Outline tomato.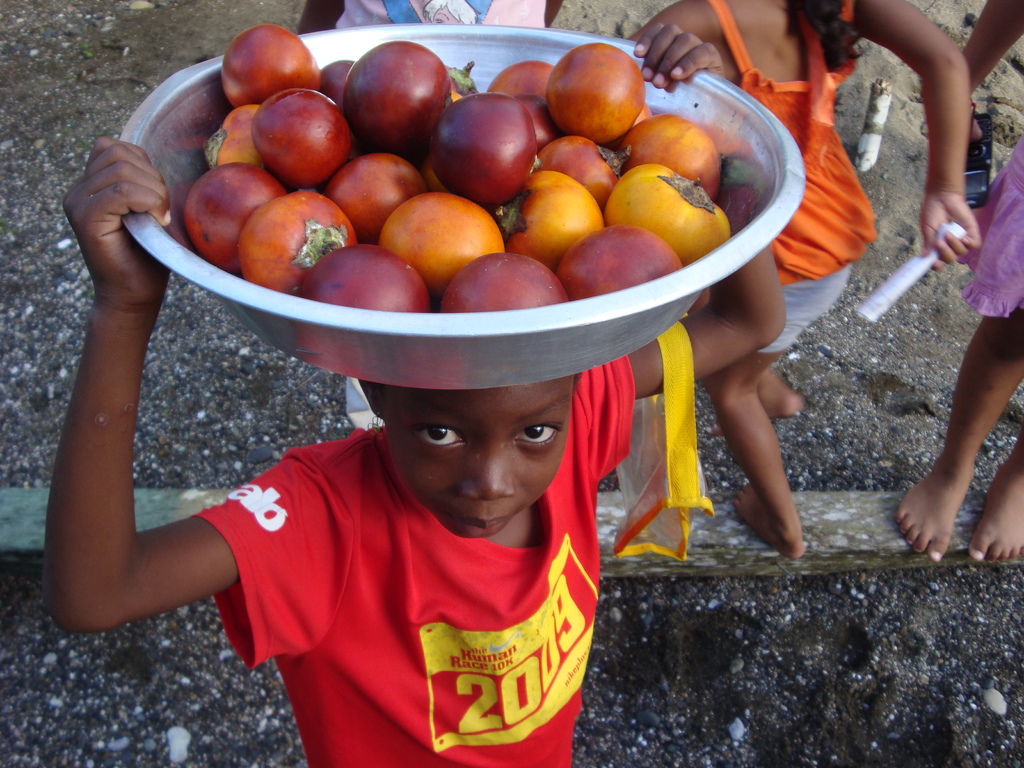
Outline: <box>605,156,746,258</box>.
